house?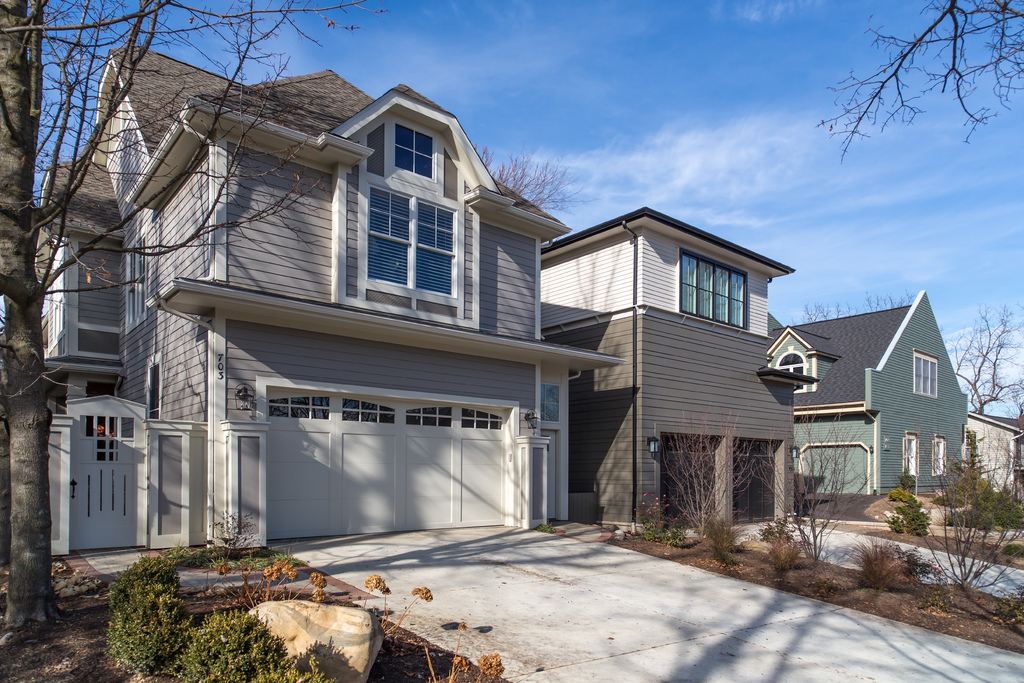
bbox(532, 210, 797, 533)
